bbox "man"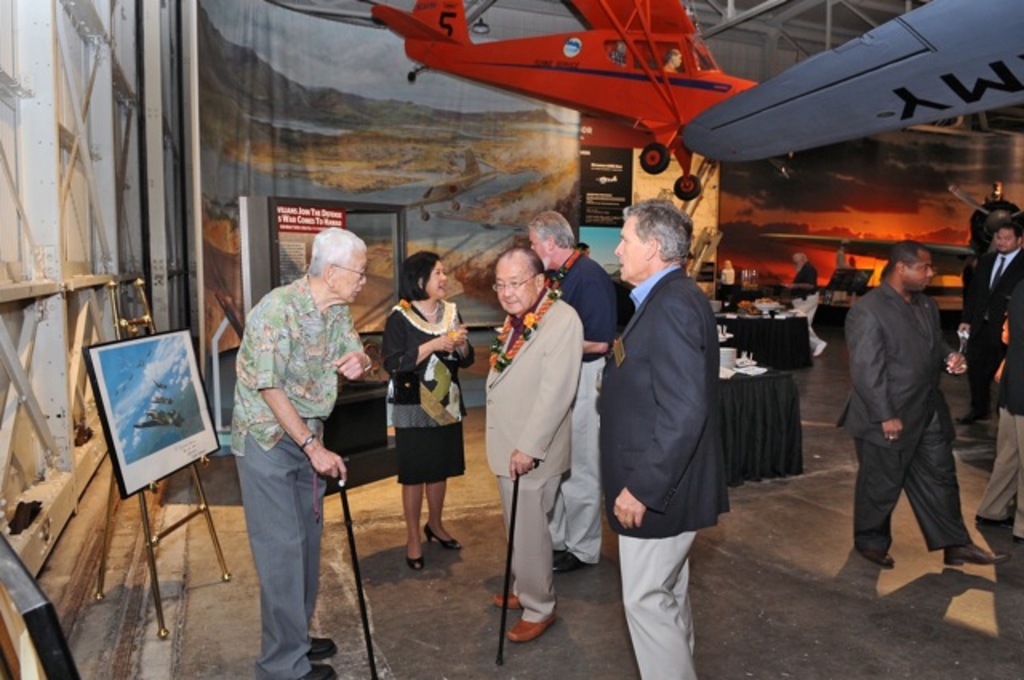
box(525, 211, 618, 571)
